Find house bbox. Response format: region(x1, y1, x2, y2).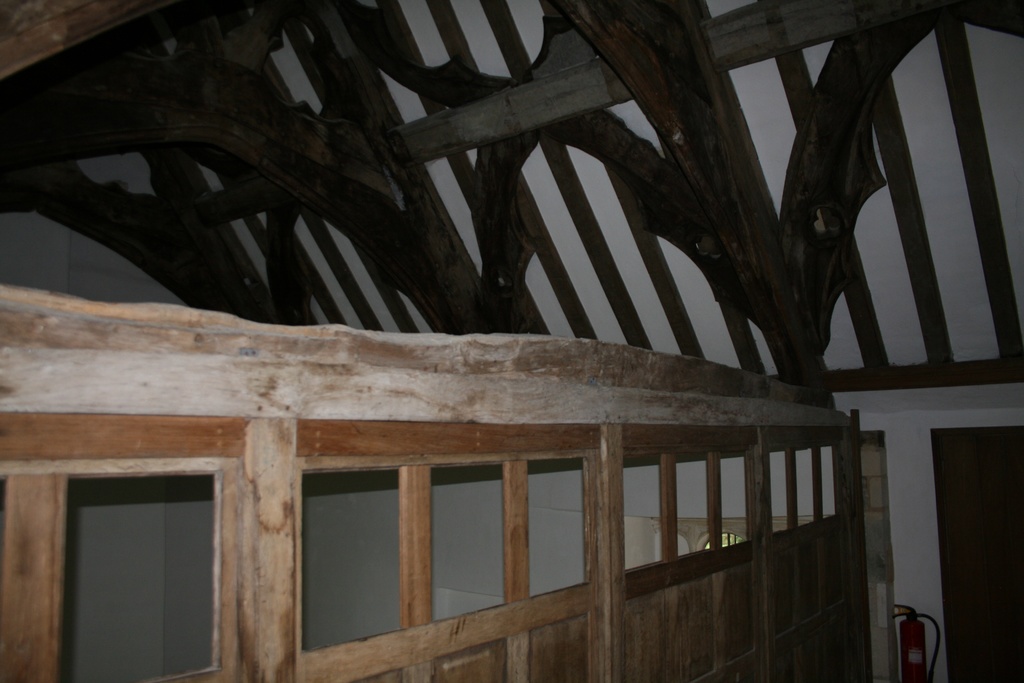
region(12, 1, 1023, 682).
